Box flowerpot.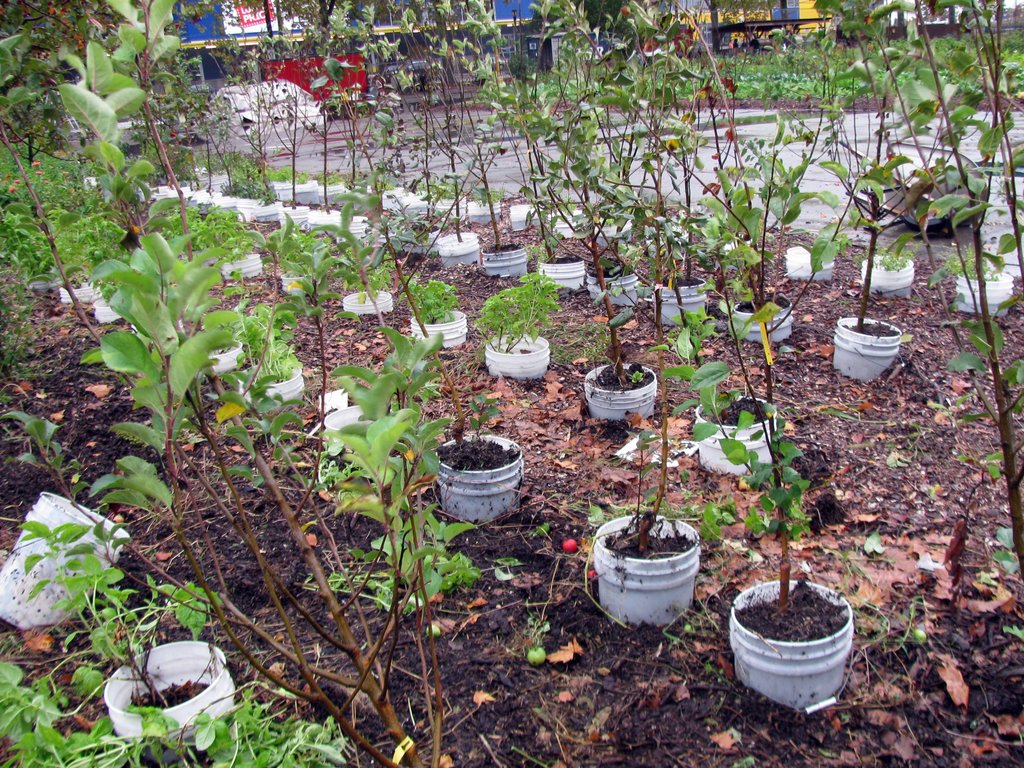
<box>728,581,854,710</box>.
